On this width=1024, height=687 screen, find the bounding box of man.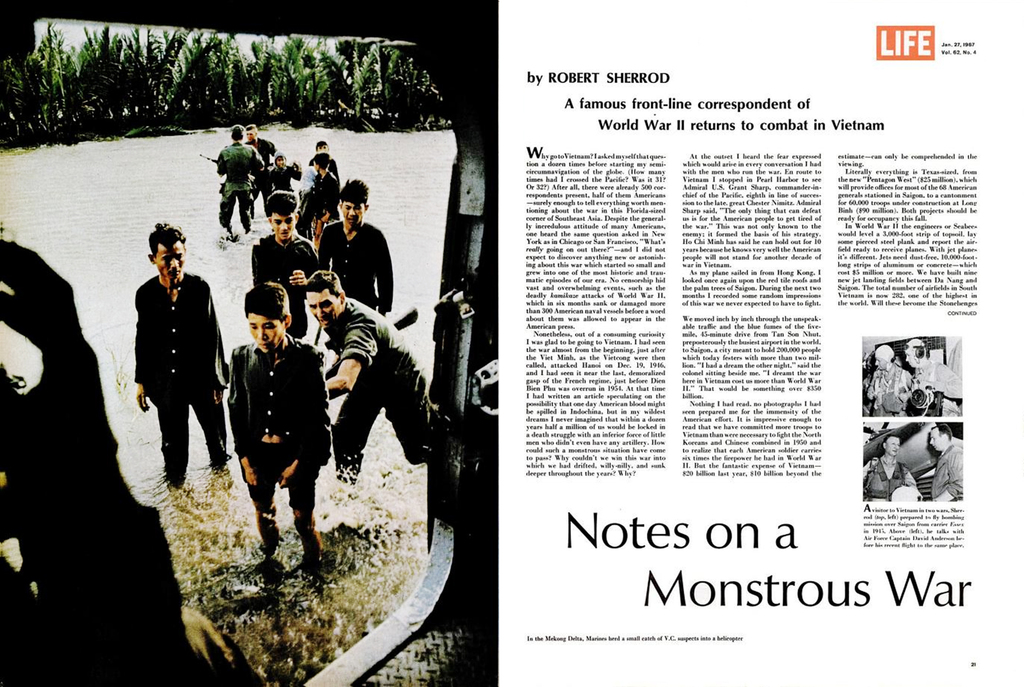
Bounding box: detection(305, 270, 436, 496).
